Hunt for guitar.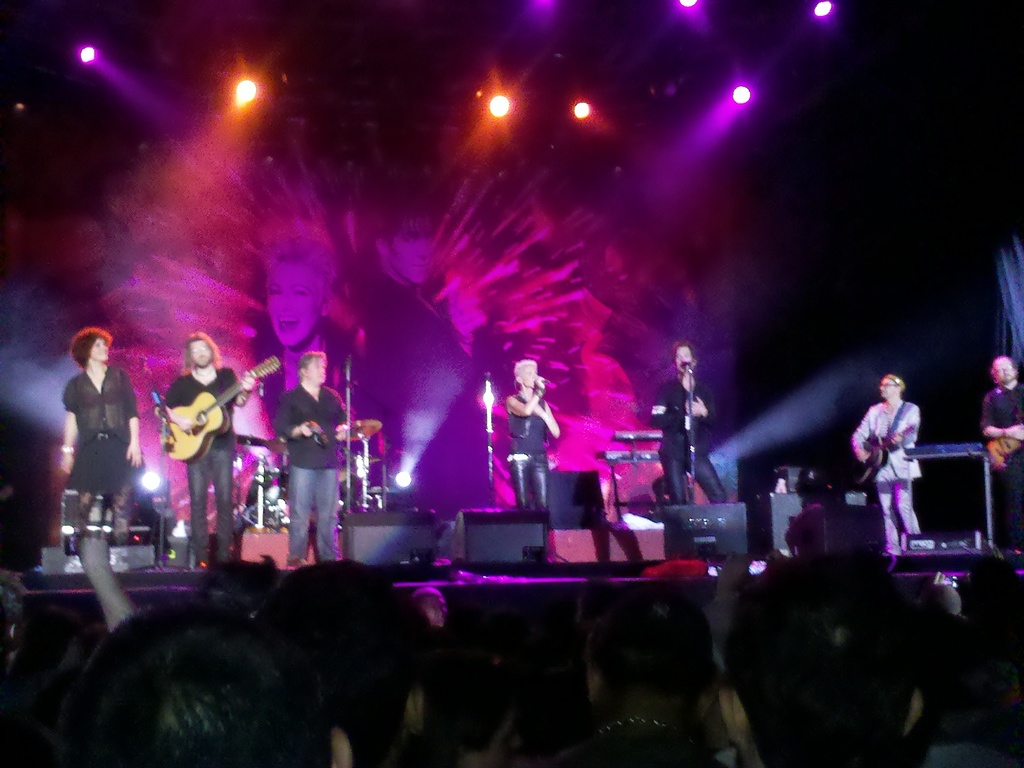
Hunted down at box(851, 426, 920, 483).
